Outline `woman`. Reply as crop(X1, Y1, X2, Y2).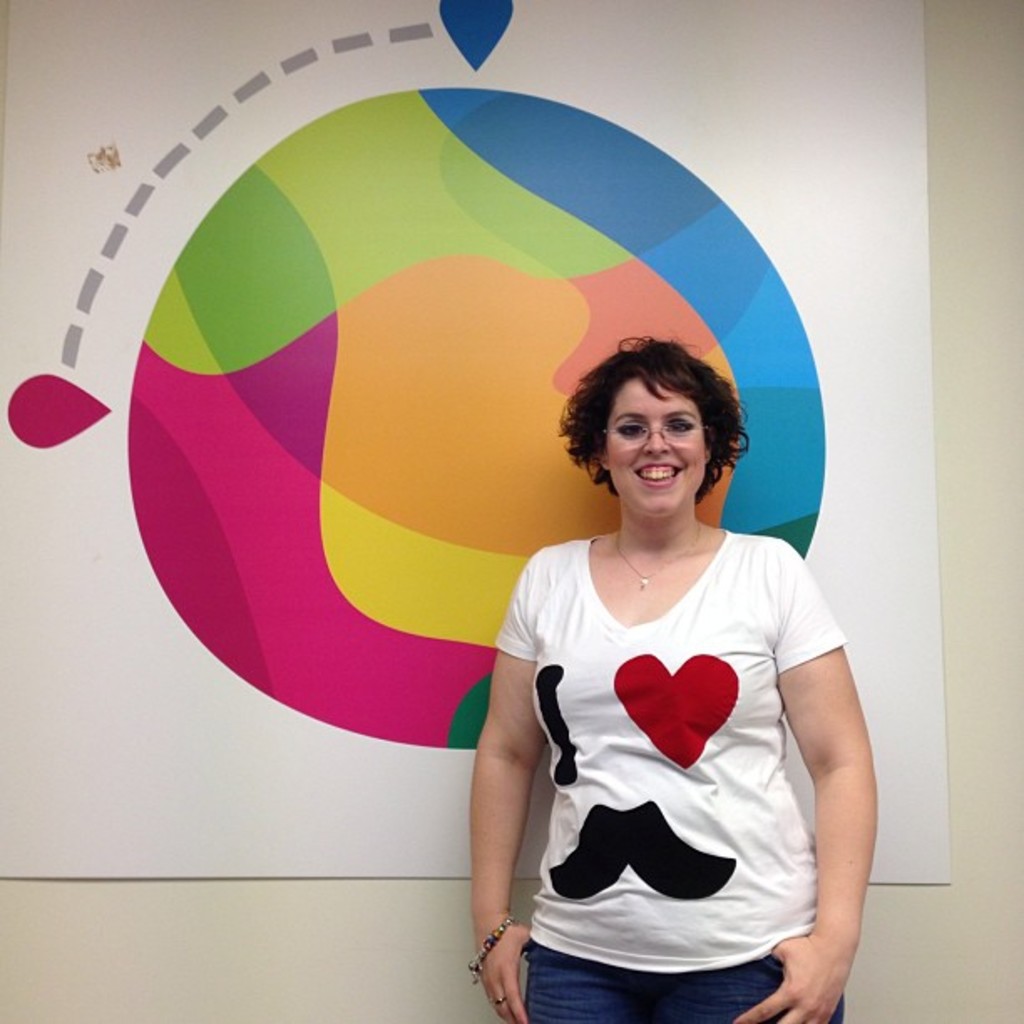
crop(455, 305, 857, 999).
